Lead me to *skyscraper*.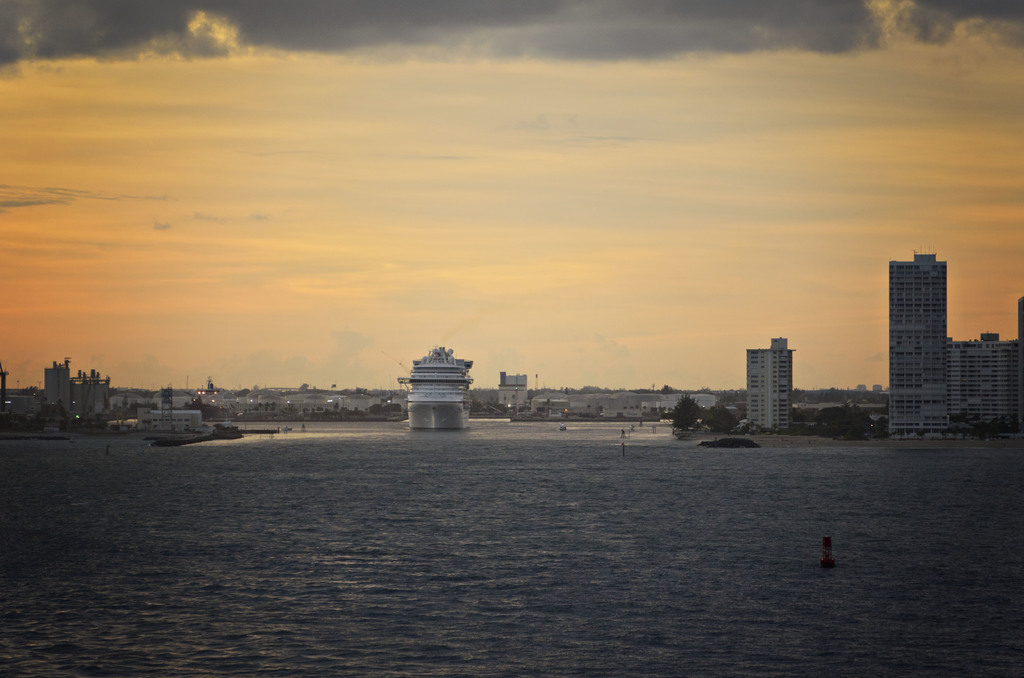
Lead to bbox=[886, 254, 961, 431].
